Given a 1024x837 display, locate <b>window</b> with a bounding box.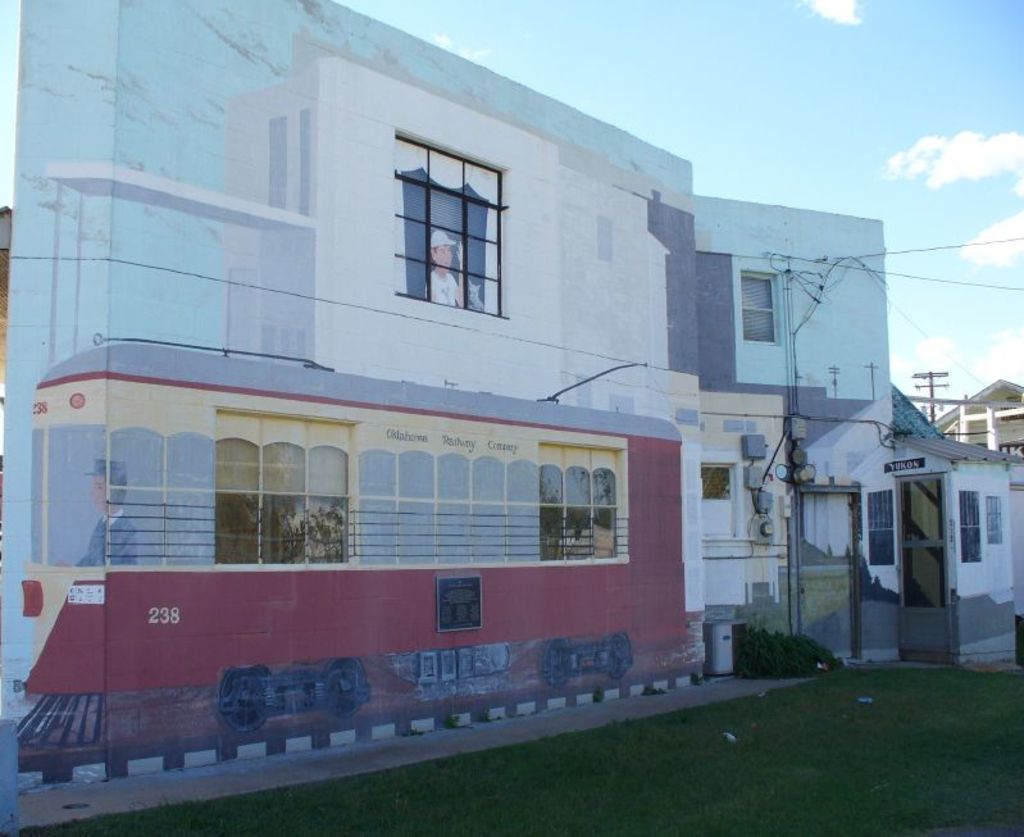
Located: 534/438/629/567.
